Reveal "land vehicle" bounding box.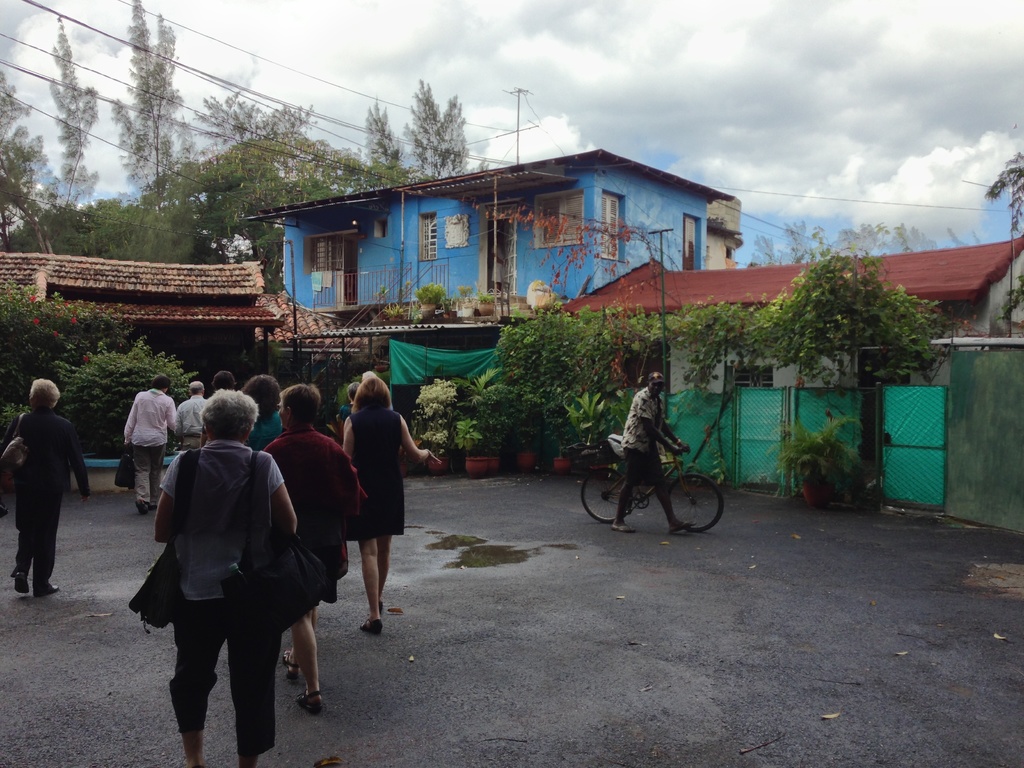
Revealed: bbox(584, 417, 712, 521).
